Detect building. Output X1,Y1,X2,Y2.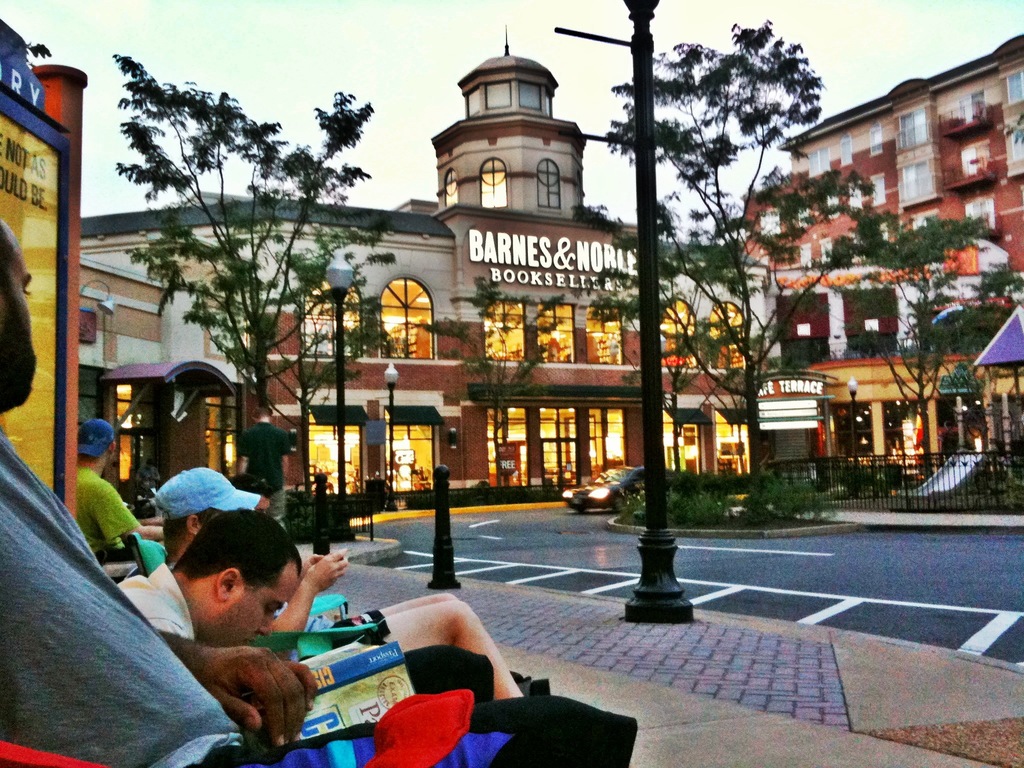
743,33,1023,273.
